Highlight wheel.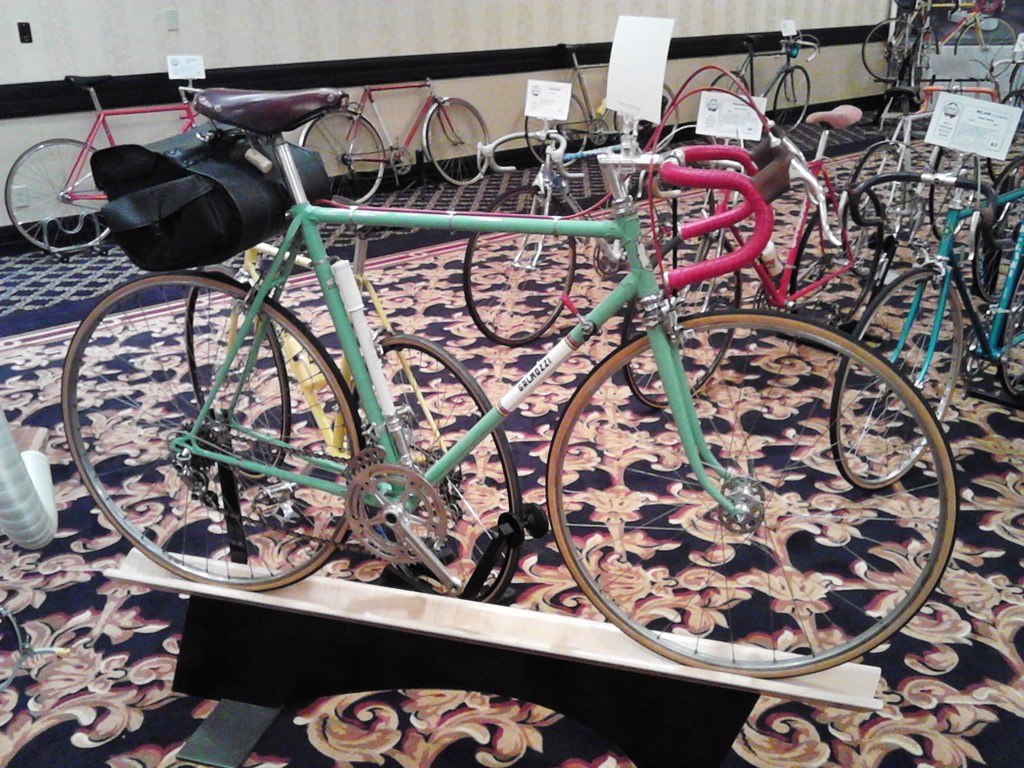
Highlighted region: region(774, 66, 810, 132).
